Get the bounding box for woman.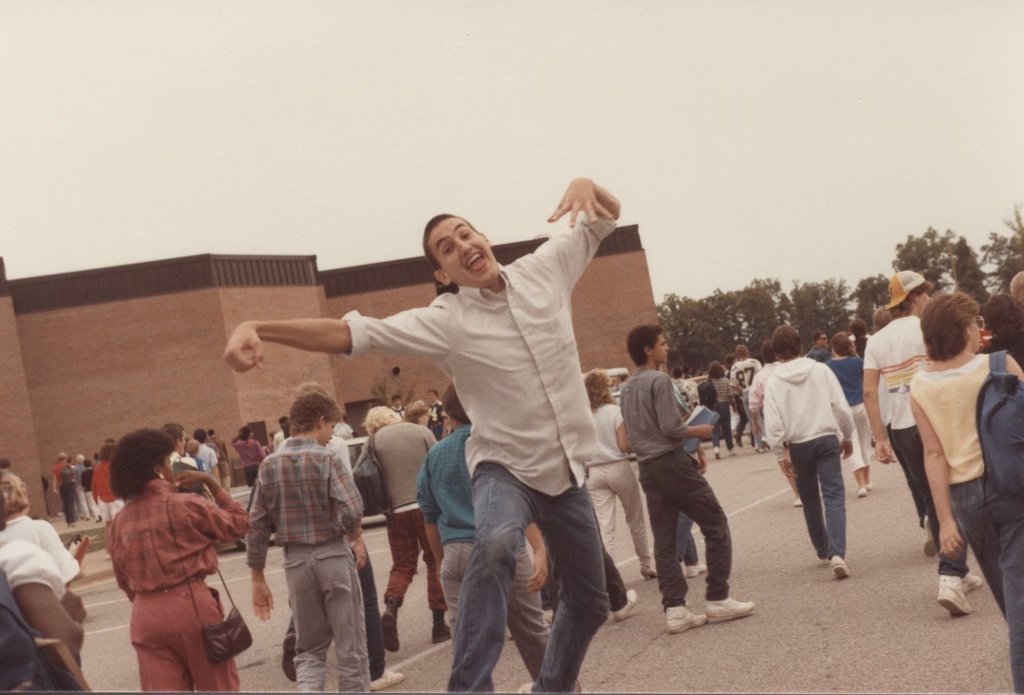
box(91, 444, 124, 528).
